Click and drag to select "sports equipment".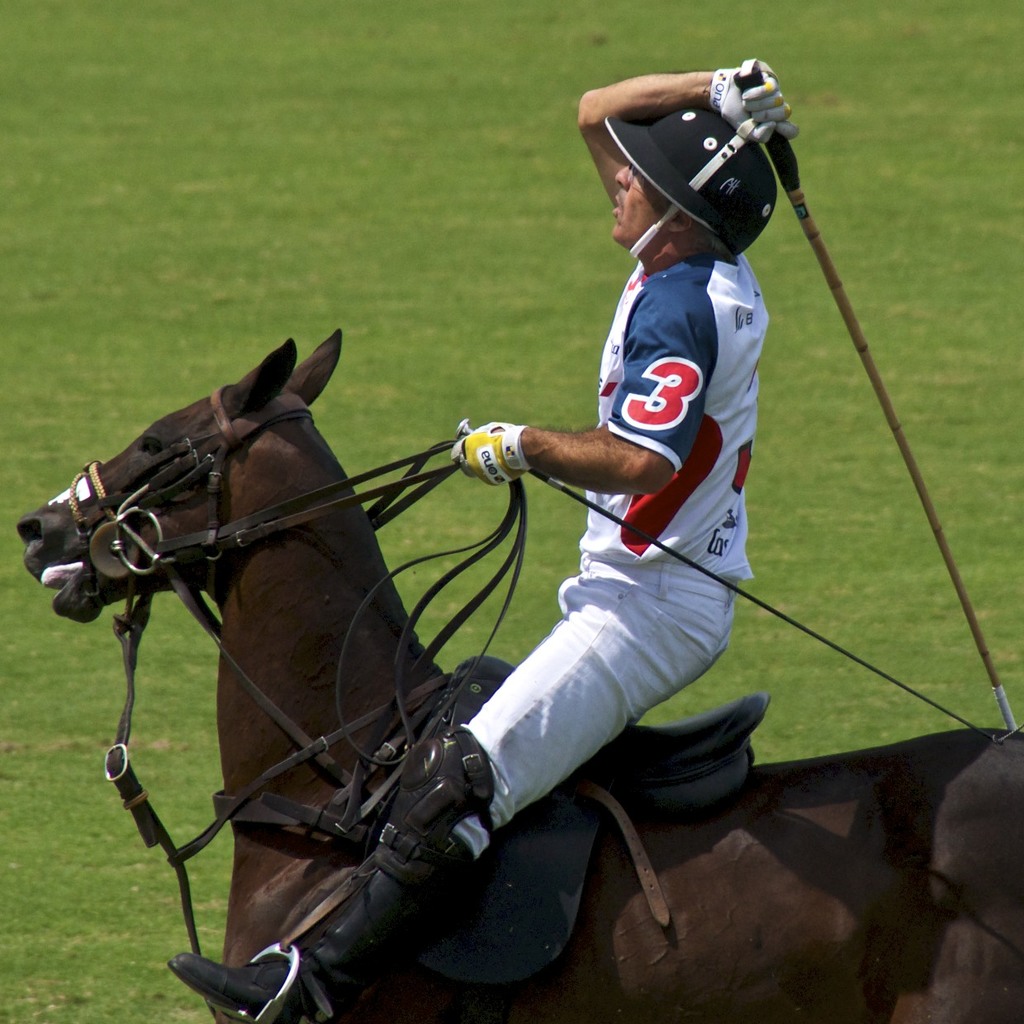
Selection: 604 107 791 265.
